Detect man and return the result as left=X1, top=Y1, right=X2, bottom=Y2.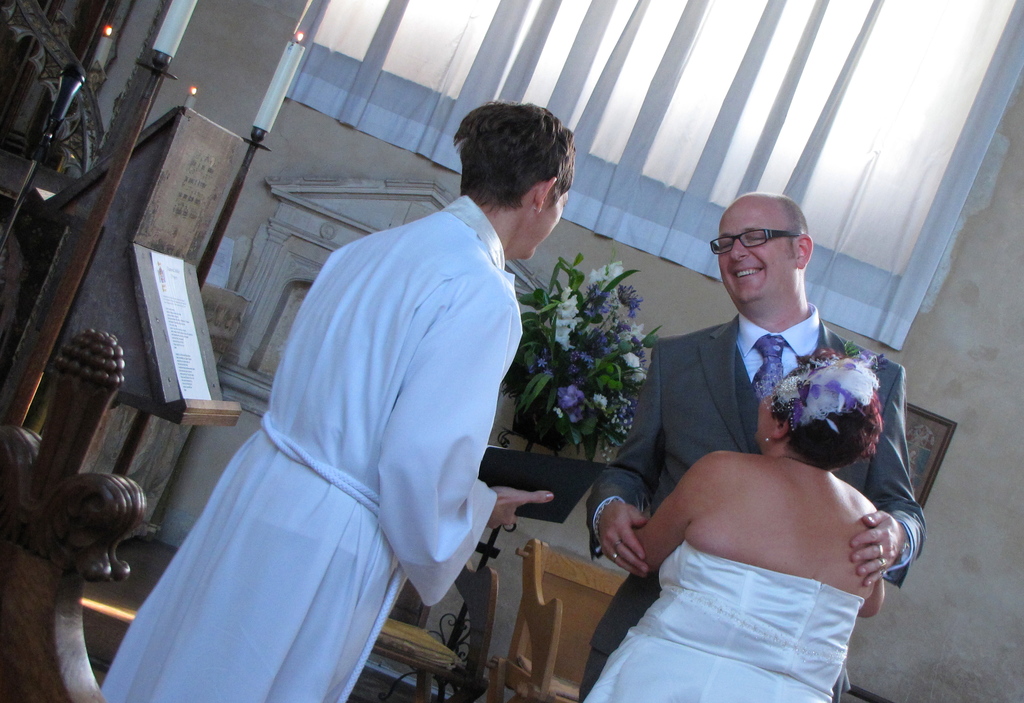
left=614, top=200, right=916, bottom=656.
